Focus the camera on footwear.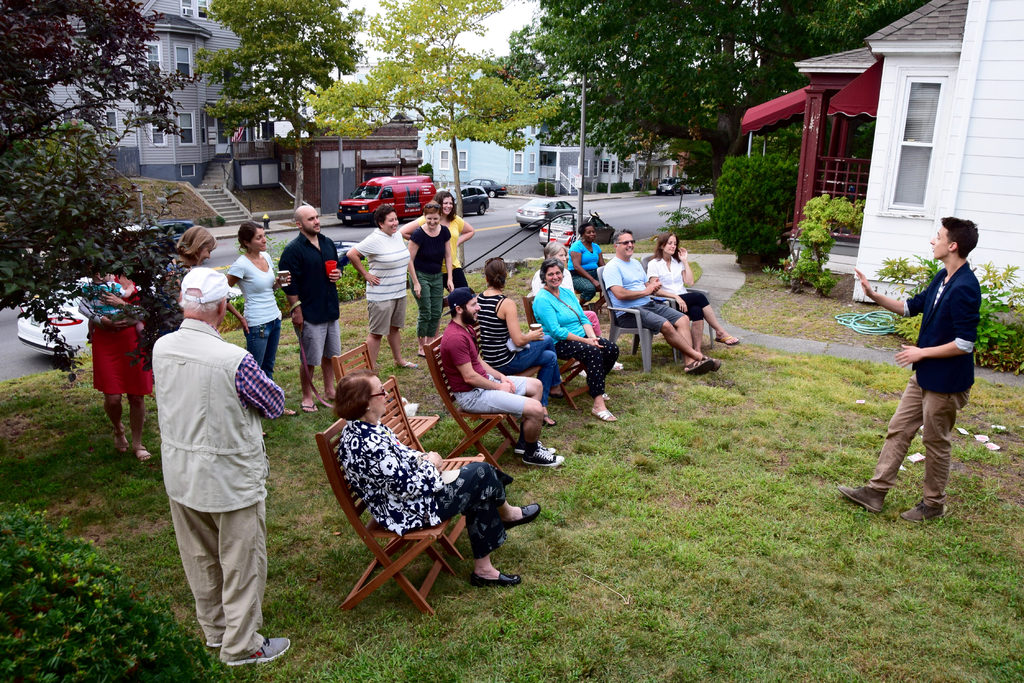
Focus region: [left=684, top=351, right=721, bottom=376].
